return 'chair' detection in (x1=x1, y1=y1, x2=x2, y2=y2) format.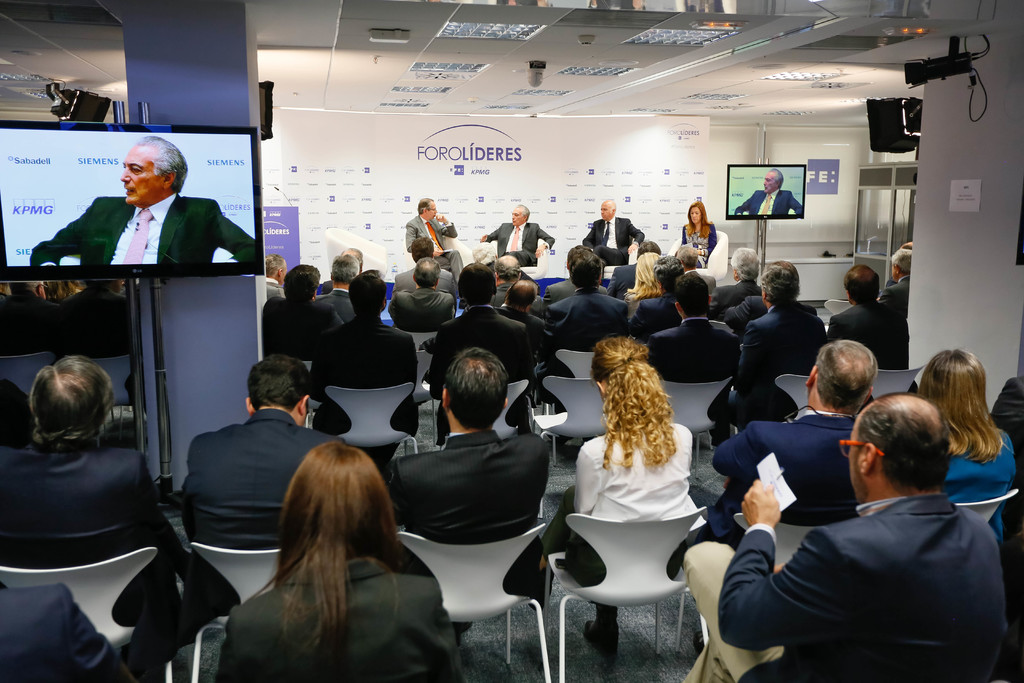
(x1=0, y1=545, x2=175, y2=682).
